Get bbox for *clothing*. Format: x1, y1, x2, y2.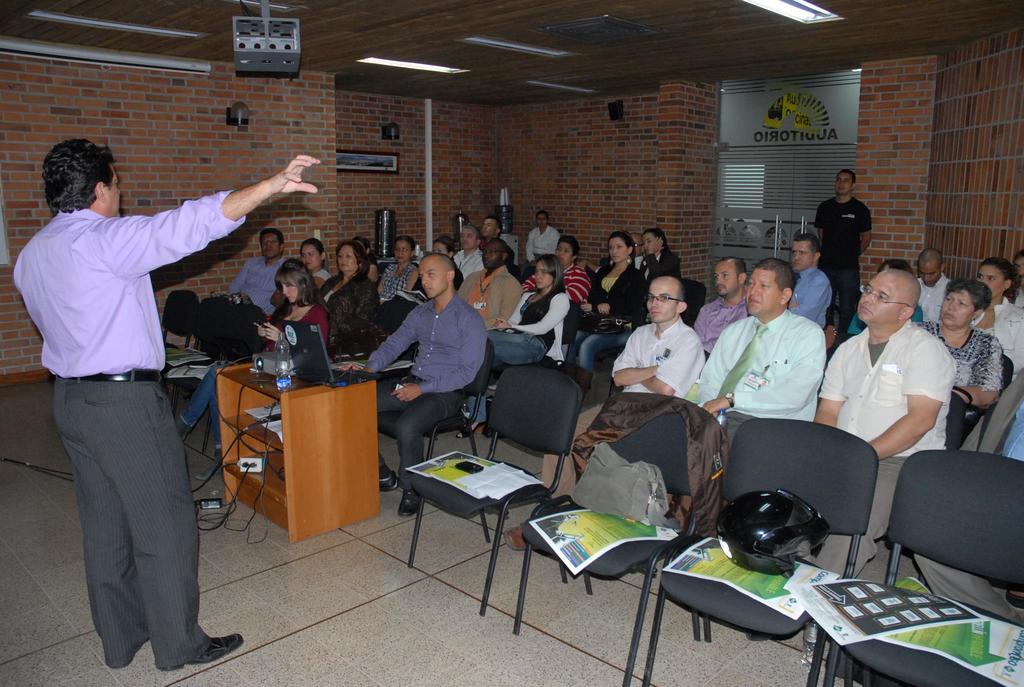
813, 195, 874, 331.
